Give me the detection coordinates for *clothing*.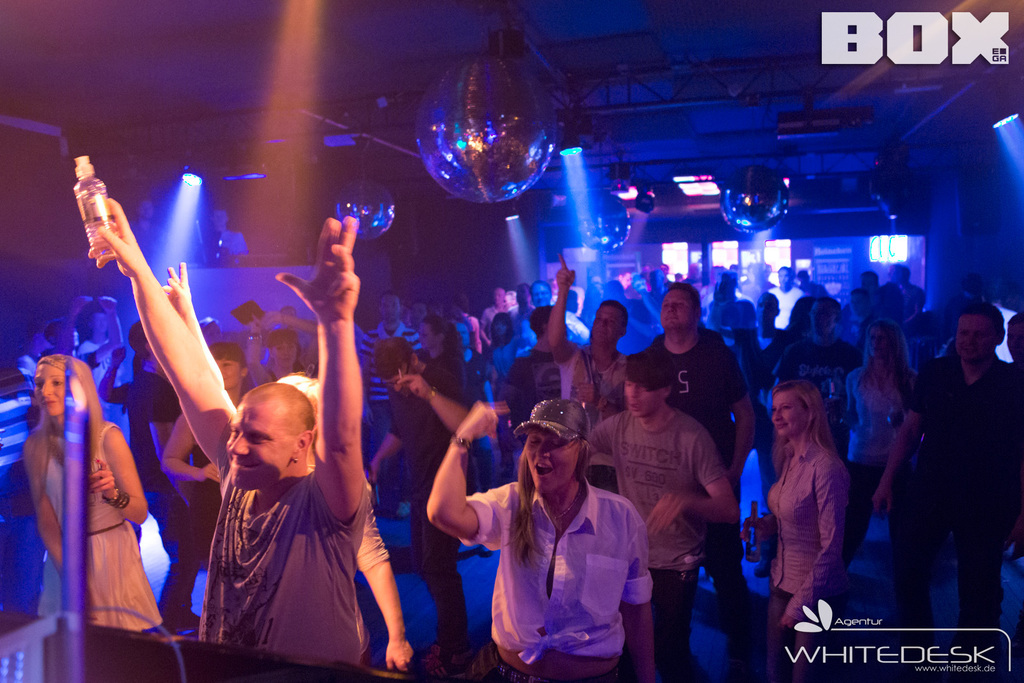
BBox(130, 223, 160, 252).
